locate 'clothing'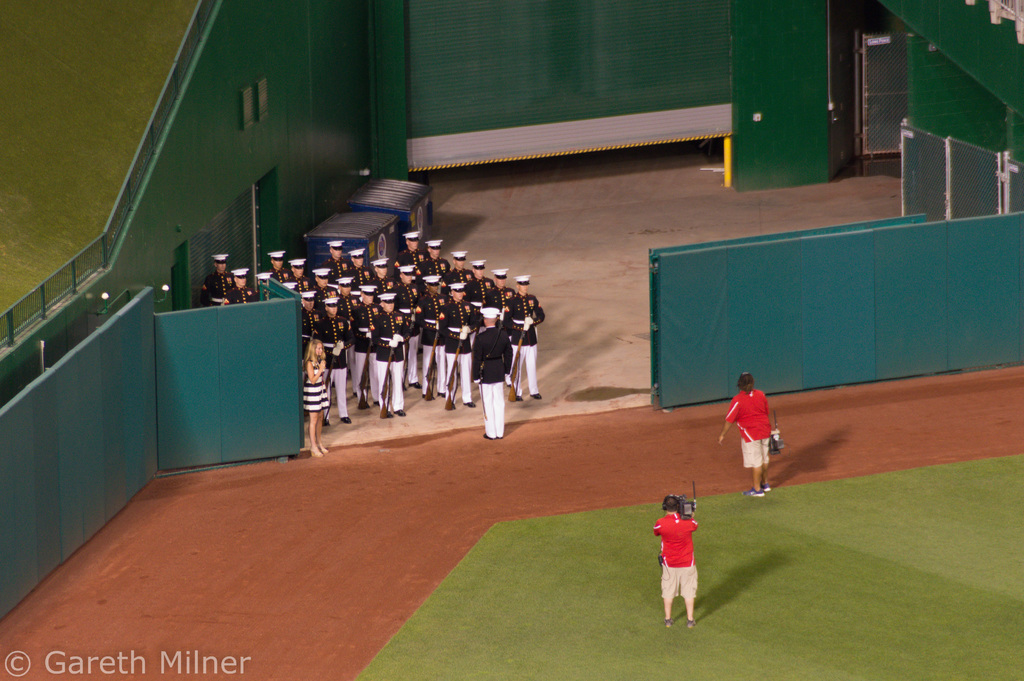
{"x1": 312, "y1": 284, "x2": 332, "y2": 299}
